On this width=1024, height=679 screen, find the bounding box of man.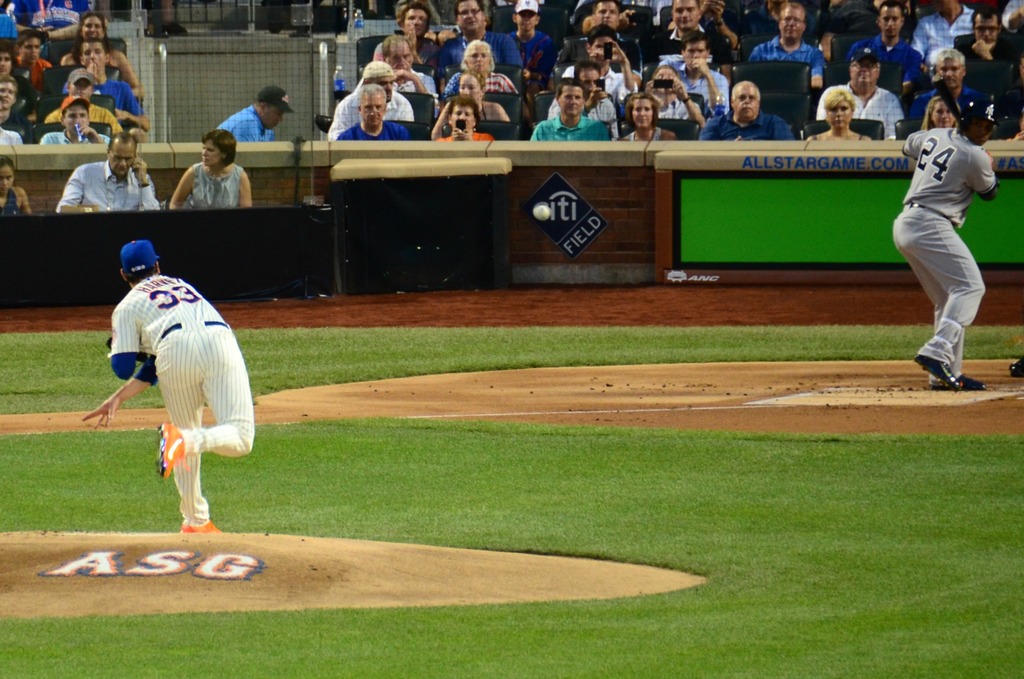
Bounding box: 650/29/729/115.
